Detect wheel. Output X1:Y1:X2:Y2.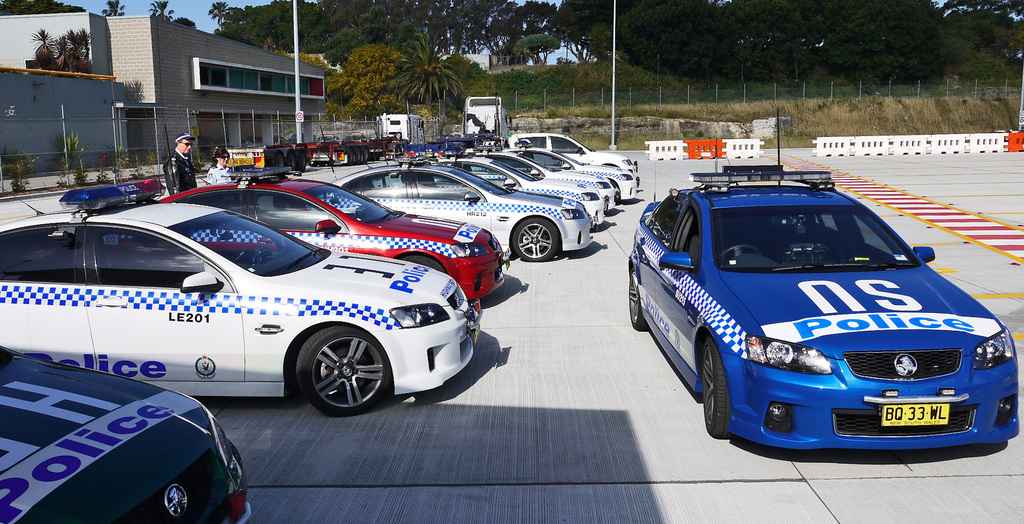
351:148:360:163.
